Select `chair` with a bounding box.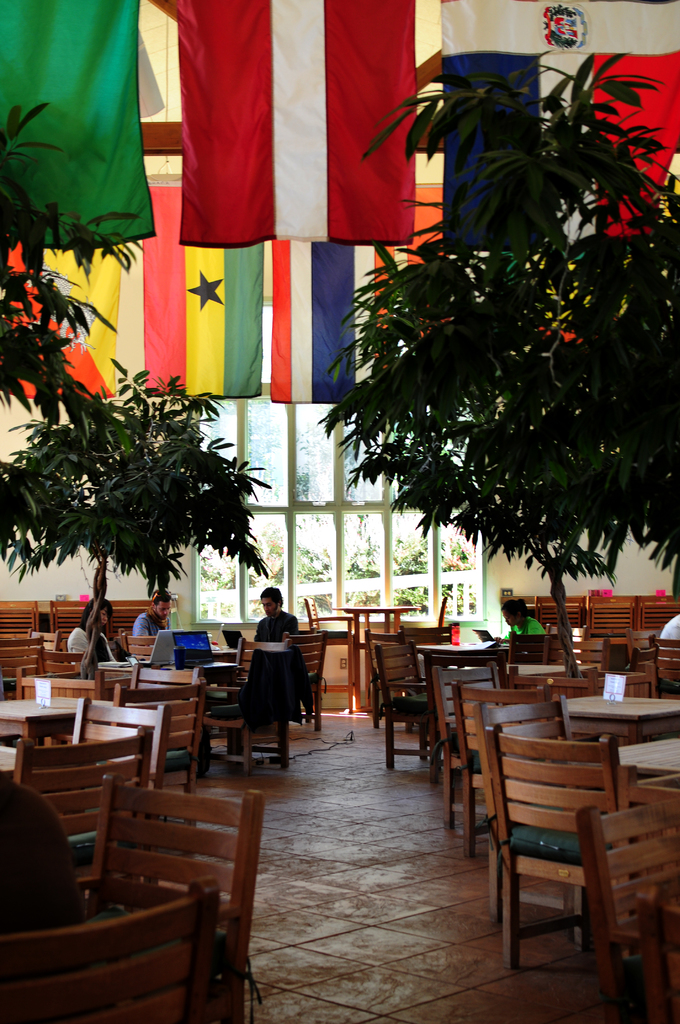
[left=105, top=597, right=147, bottom=641].
